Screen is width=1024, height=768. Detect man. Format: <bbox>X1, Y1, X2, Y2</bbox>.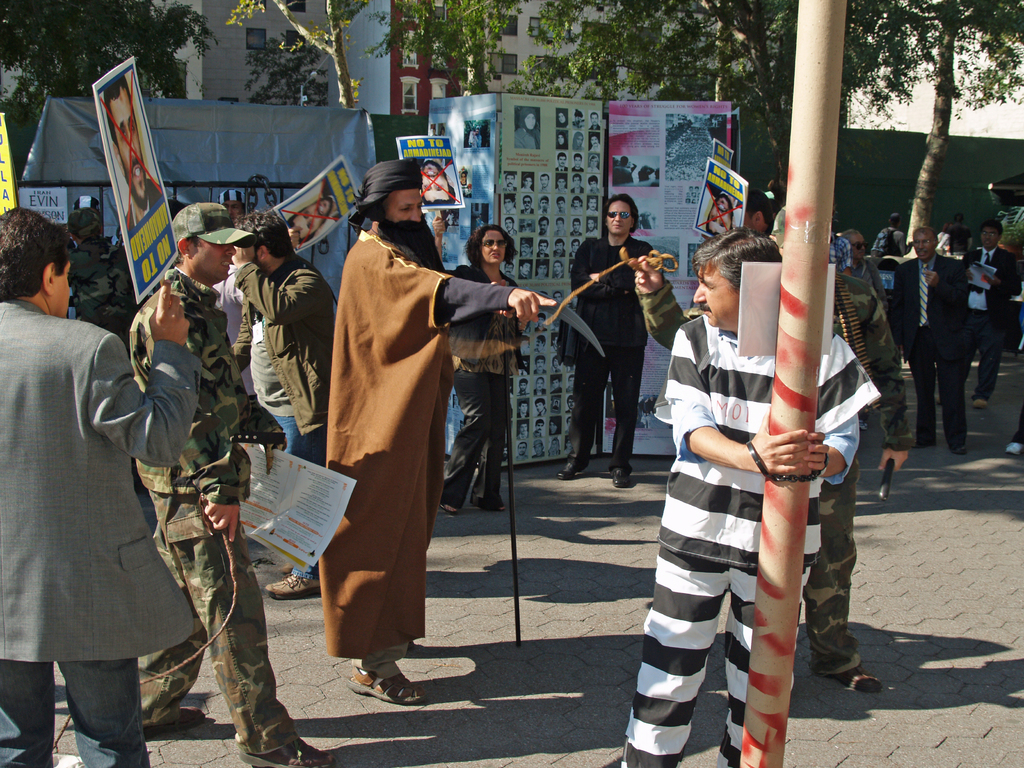
<bbox>563, 192, 653, 486</bbox>.
